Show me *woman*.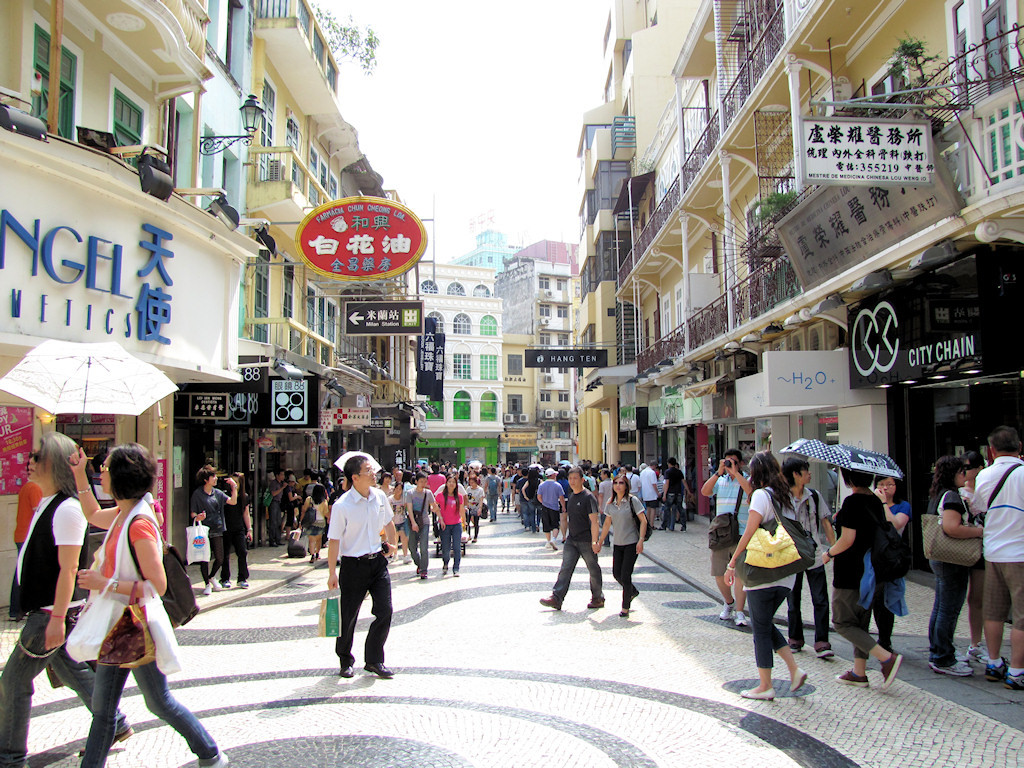
*woman* is here: {"x1": 391, "y1": 482, "x2": 413, "y2": 567}.
